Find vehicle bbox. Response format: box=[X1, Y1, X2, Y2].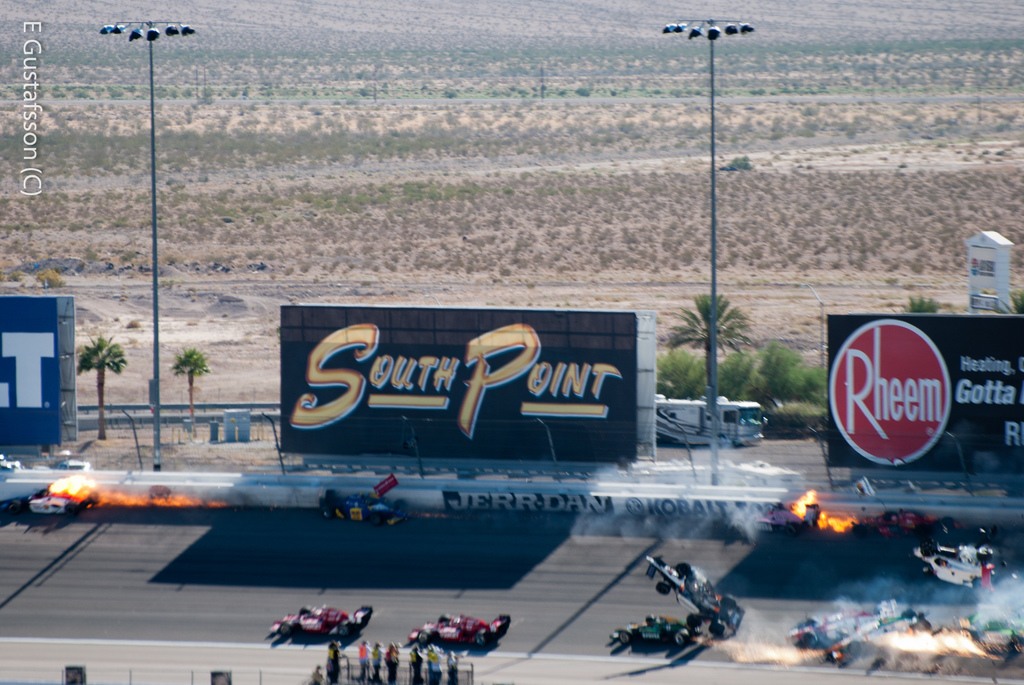
box=[35, 492, 63, 520].
